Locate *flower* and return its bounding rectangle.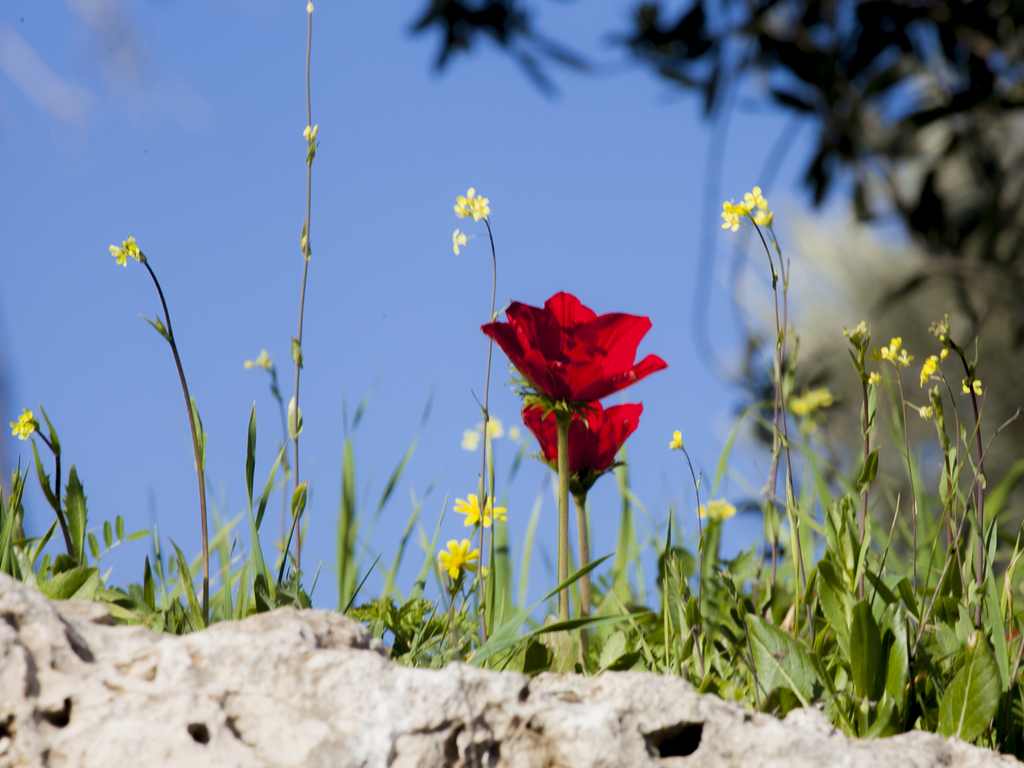
(477,292,668,413).
